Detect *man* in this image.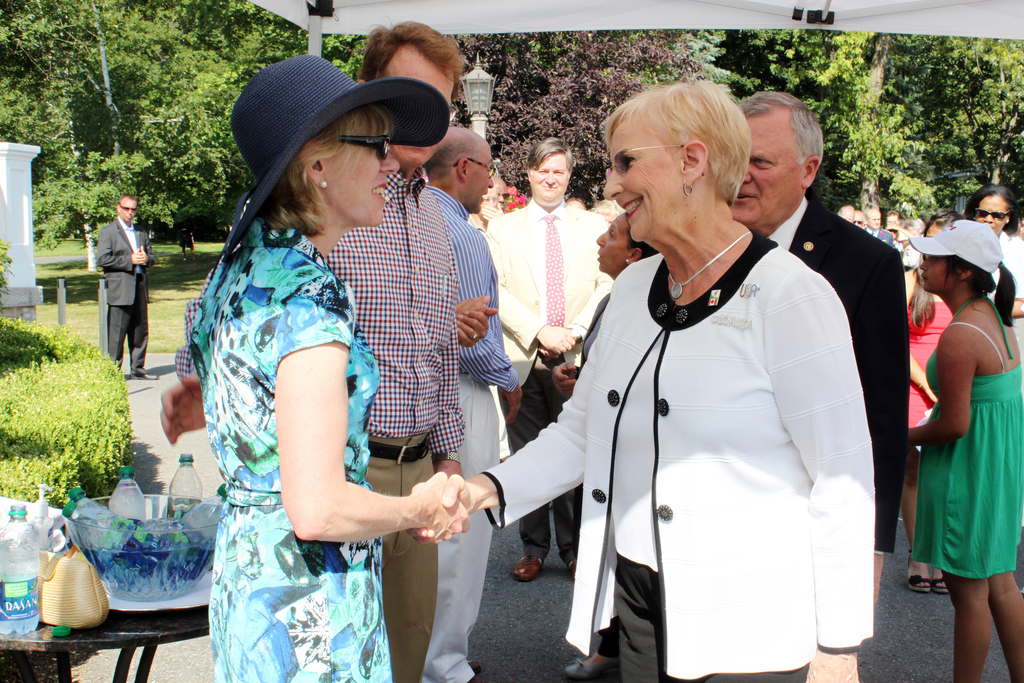
Detection: locate(426, 128, 525, 682).
